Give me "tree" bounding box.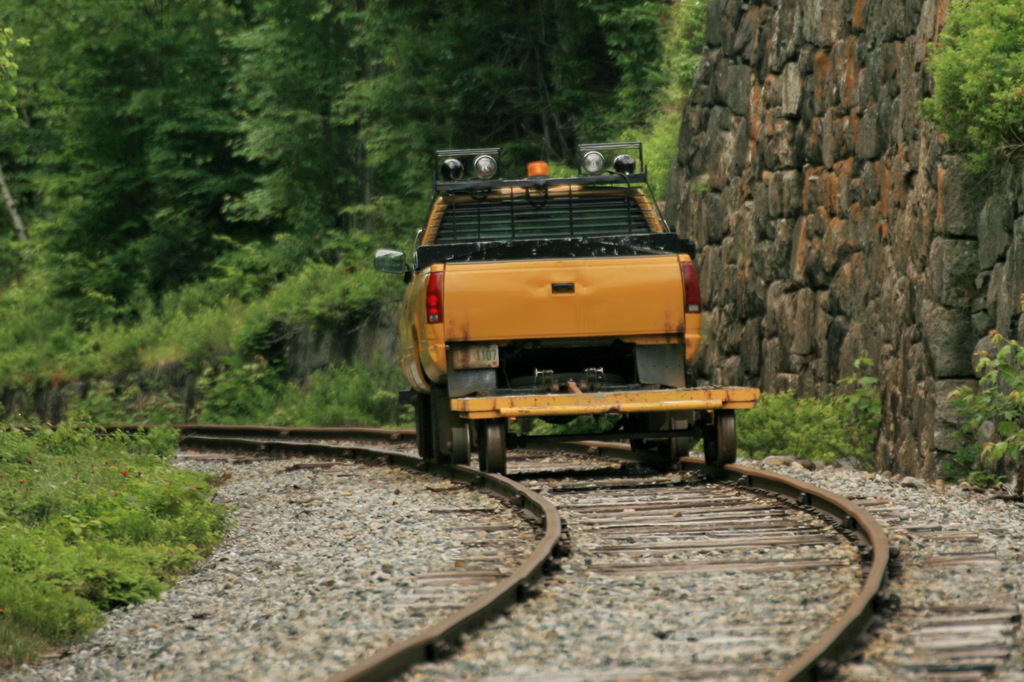
<box>344,3,609,196</box>.
